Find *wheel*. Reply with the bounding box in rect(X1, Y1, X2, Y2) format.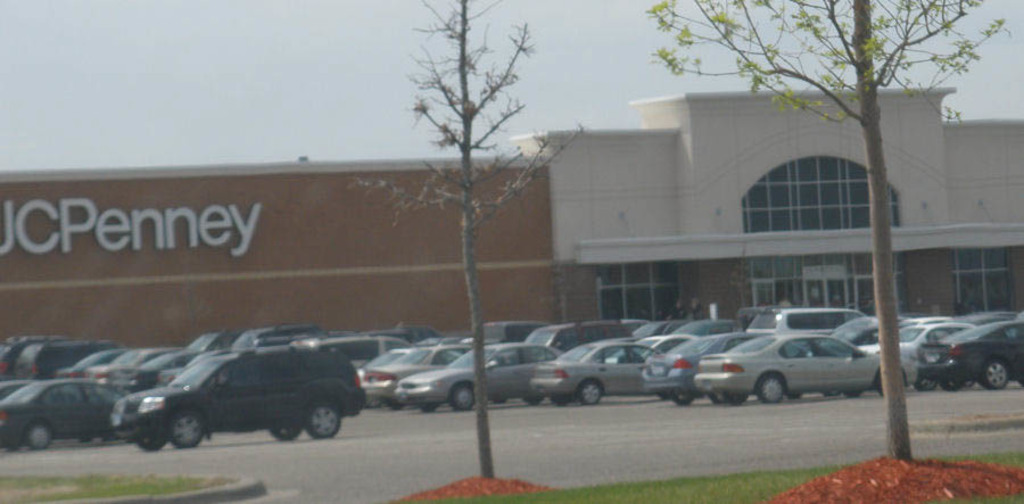
rect(389, 402, 404, 410).
